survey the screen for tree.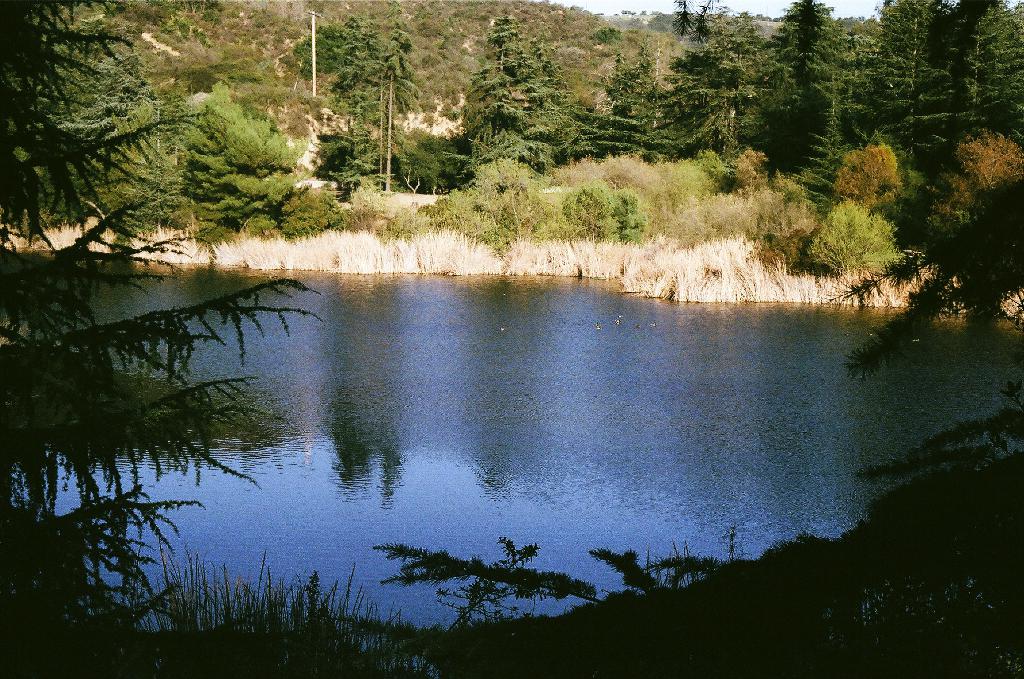
Survey found: locate(363, 2, 424, 136).
